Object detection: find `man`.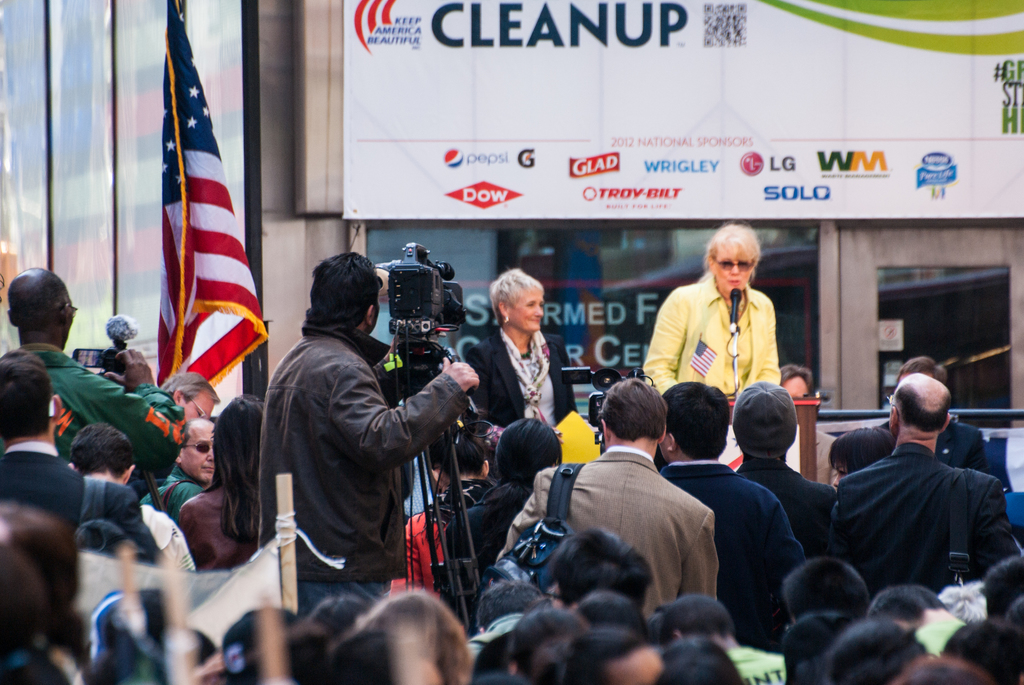
BBox(161, 370, 216, 417).
